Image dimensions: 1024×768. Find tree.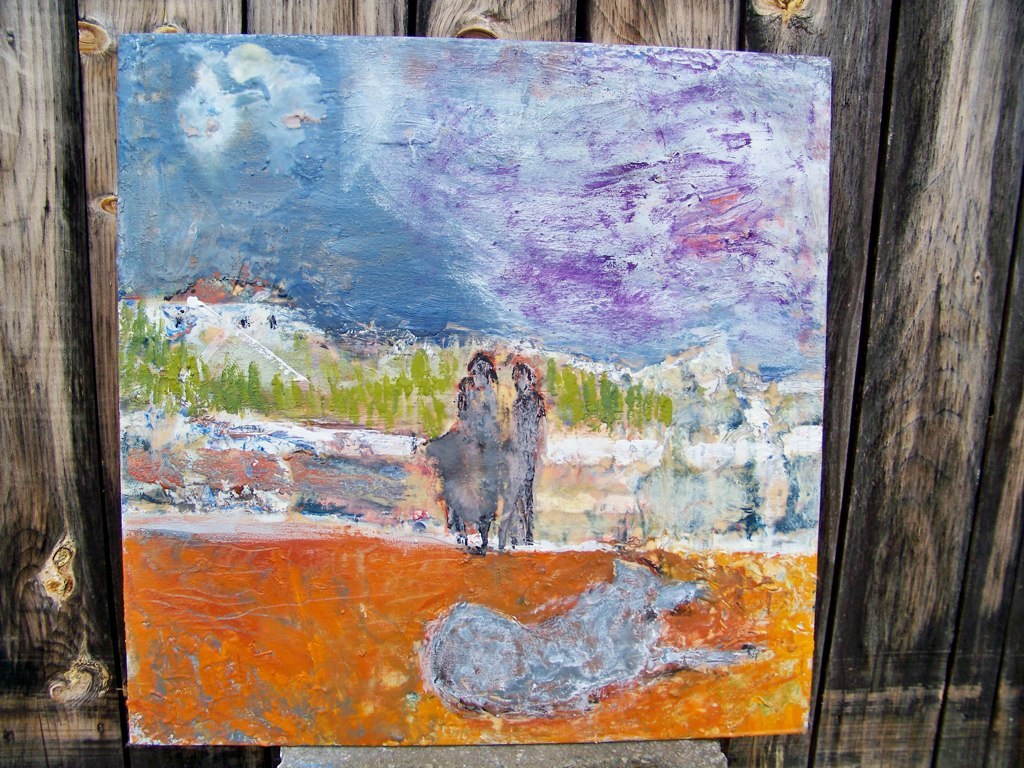
box=[230, 352, 272, 412].
